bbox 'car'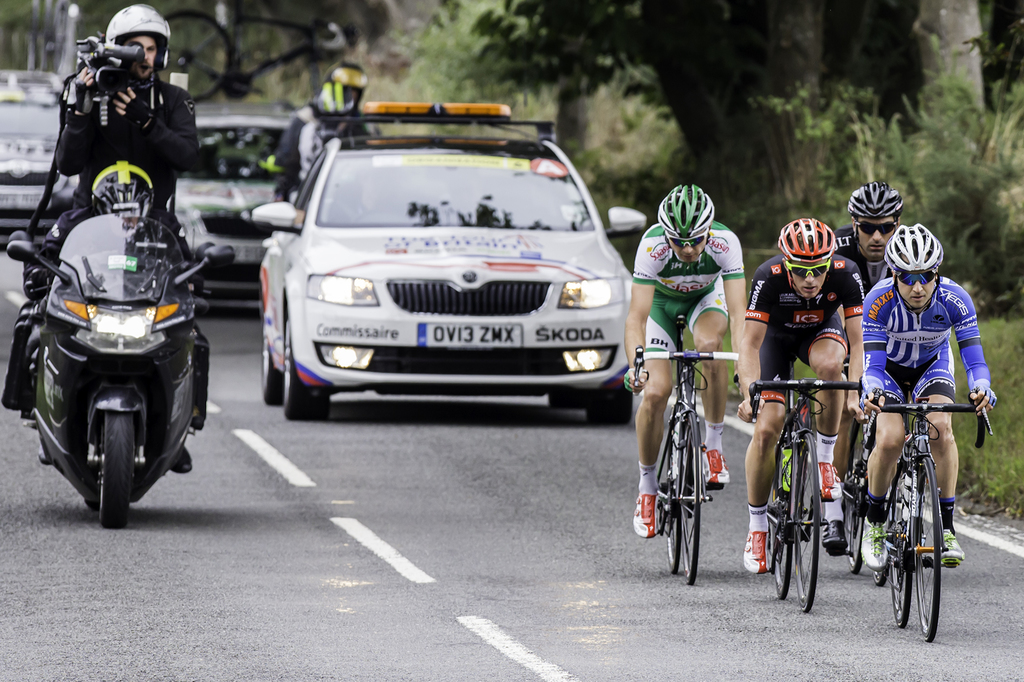
x1=166, y1=102, x2=298, y2=295
